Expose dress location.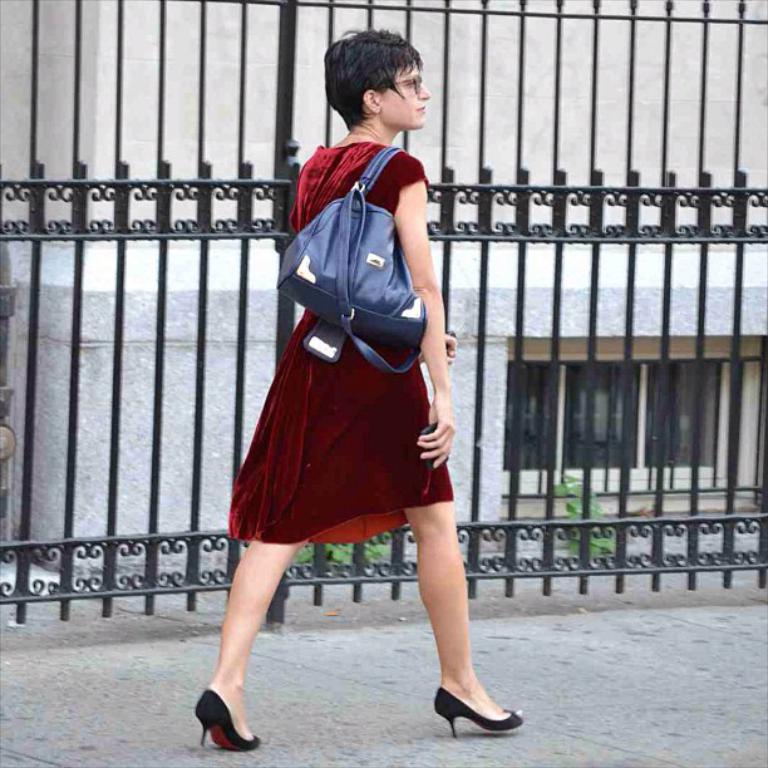
Exposed at x1=228 y1=141 x2=453 y2=543.
